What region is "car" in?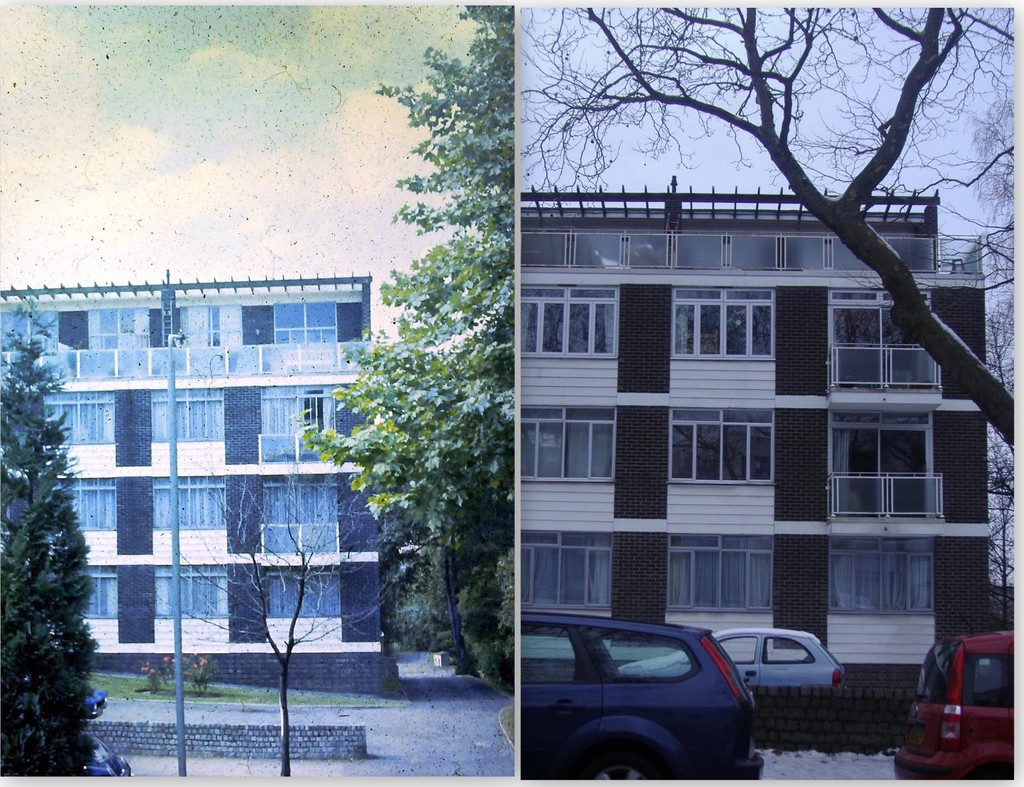
x1=895 y1=631 x2=1014 y2=781.
